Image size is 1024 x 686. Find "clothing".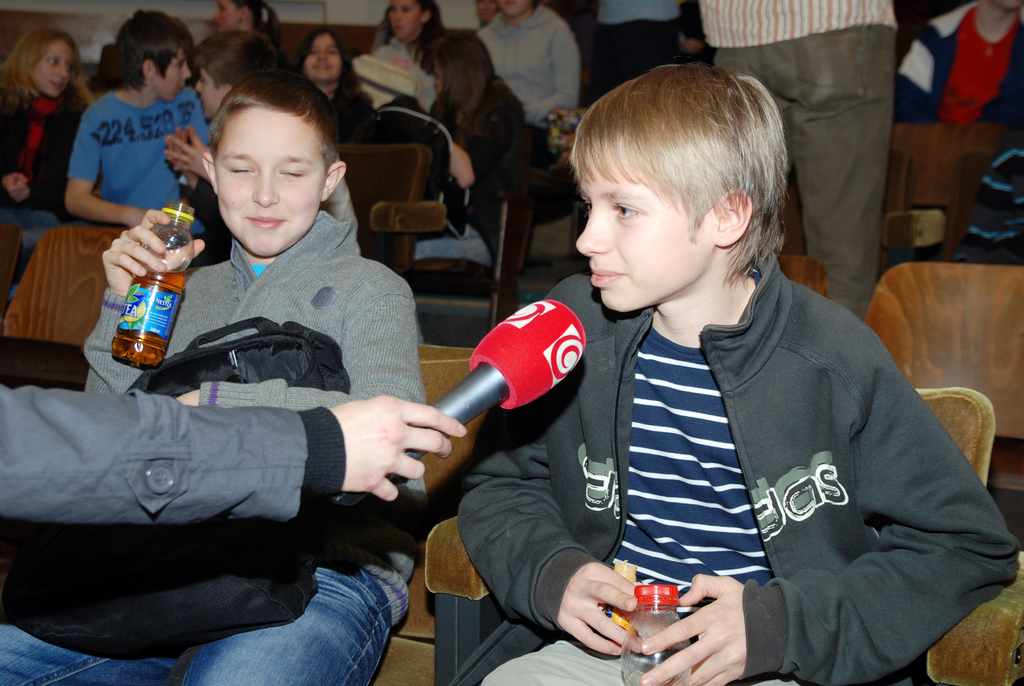
x1=900 y1=0 x2=1023 y2=126.
